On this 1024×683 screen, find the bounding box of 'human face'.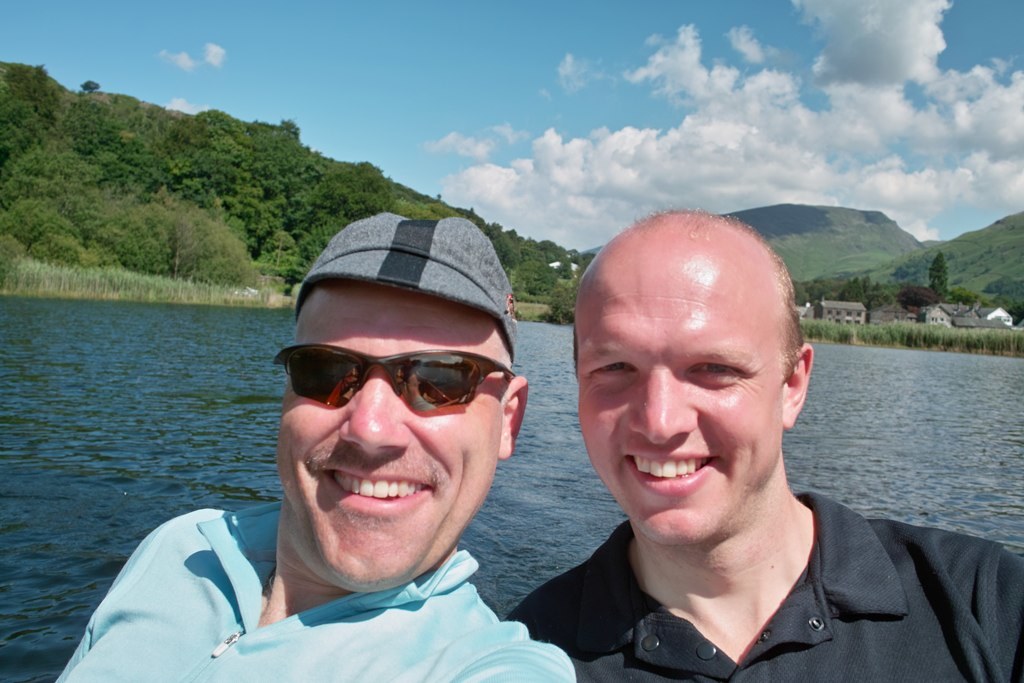
Bounding box: box(277, 272, 506, 590).
